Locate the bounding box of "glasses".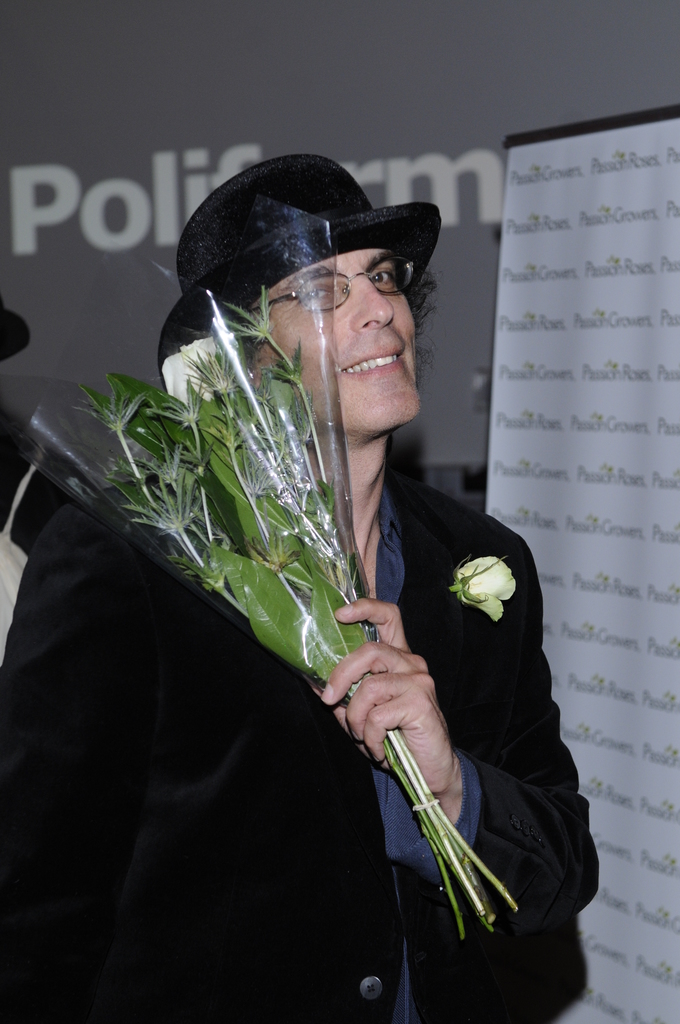
Bounding box: 285, 251, 437, 303.
